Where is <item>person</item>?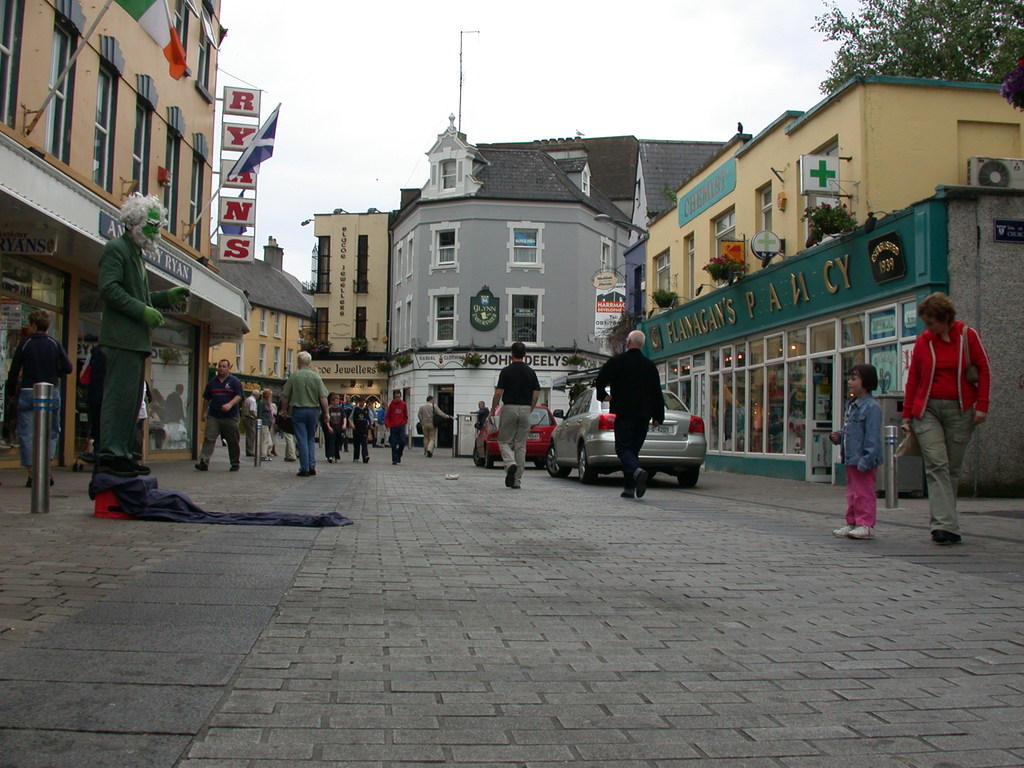
[x1=475, y1=397, x2=488, y2=429].
